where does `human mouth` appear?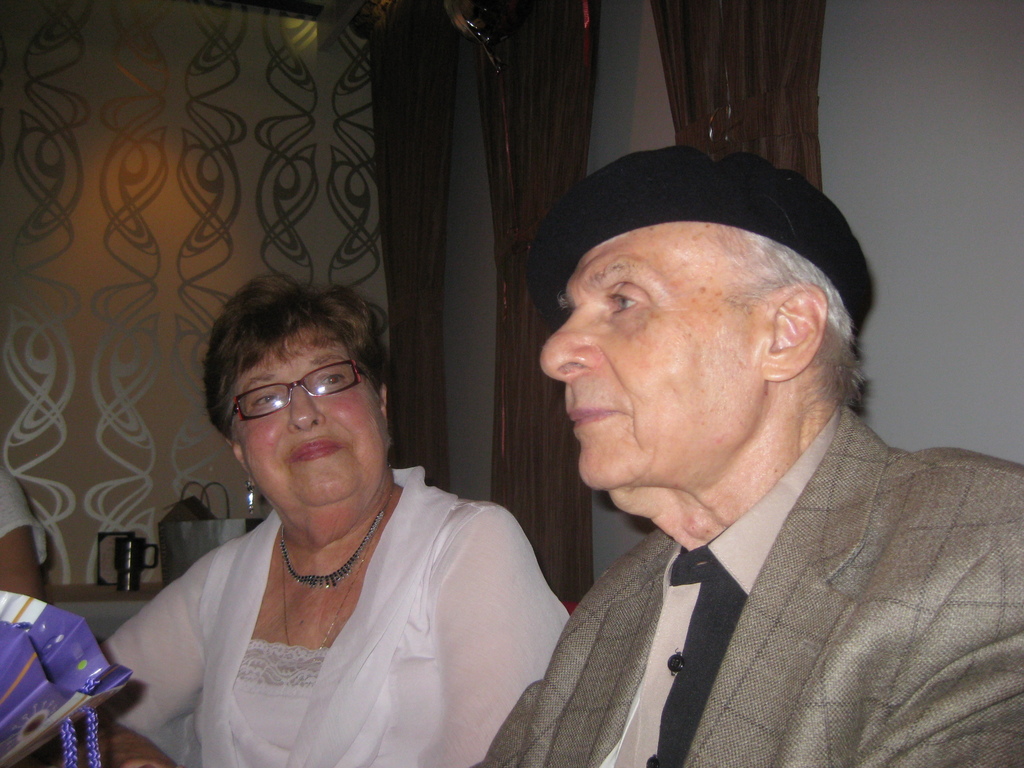
Appears at pyautogui.locateOnScreen(563, 383, 624, 442).
